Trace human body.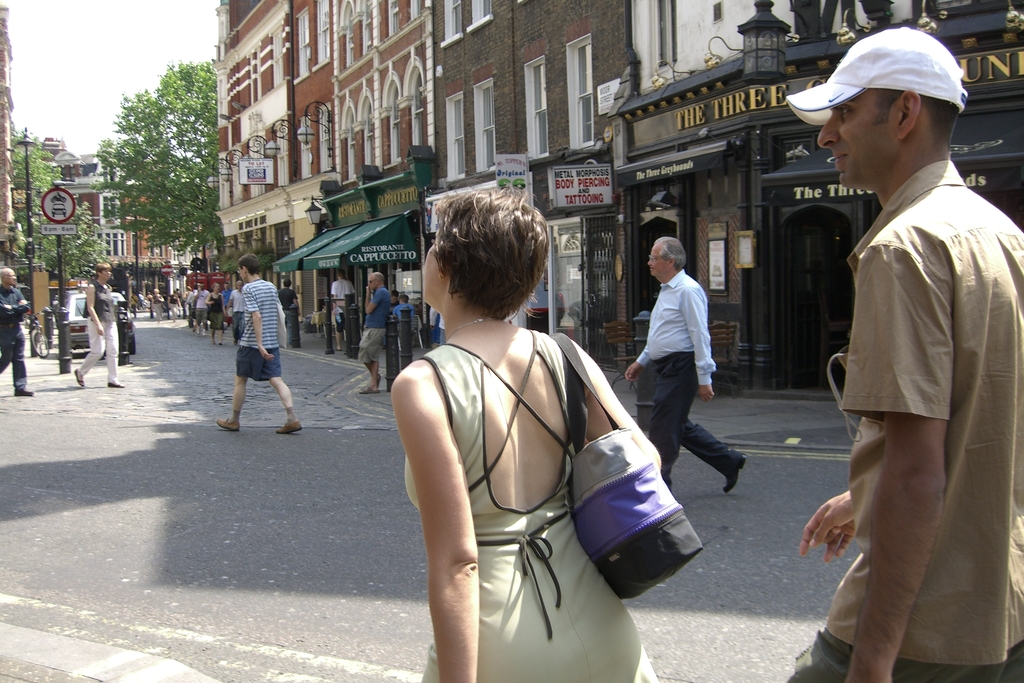
Traced to bbox(76, 276, 126, 390).
